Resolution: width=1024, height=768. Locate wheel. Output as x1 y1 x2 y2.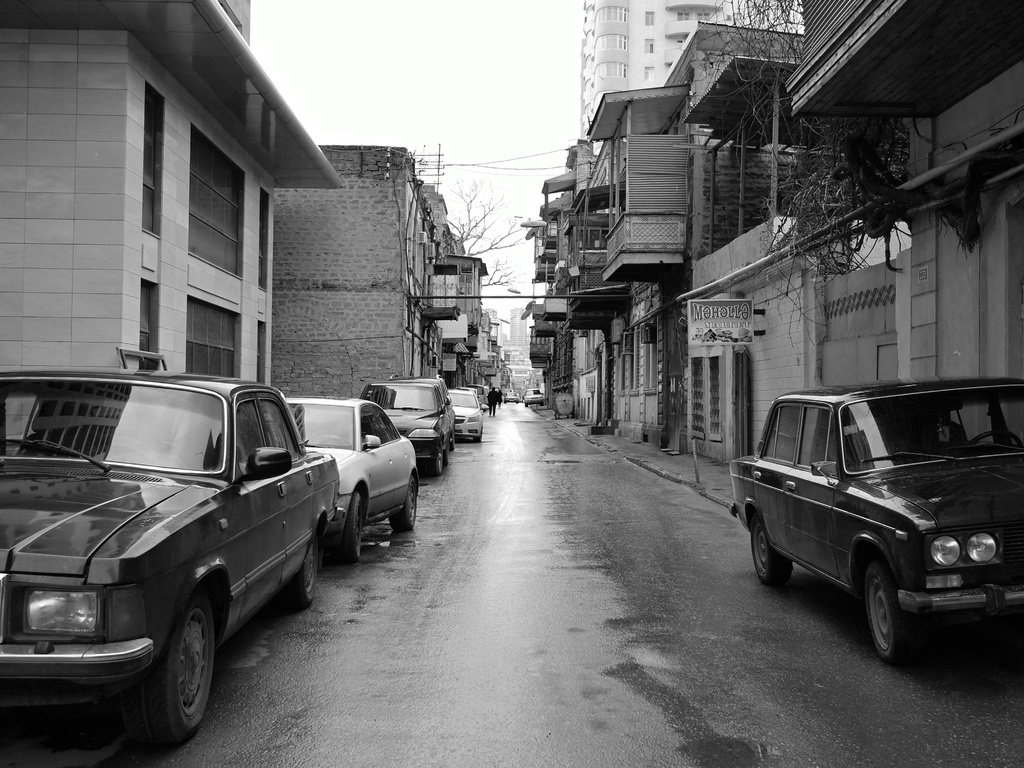
443 448 450 466.
